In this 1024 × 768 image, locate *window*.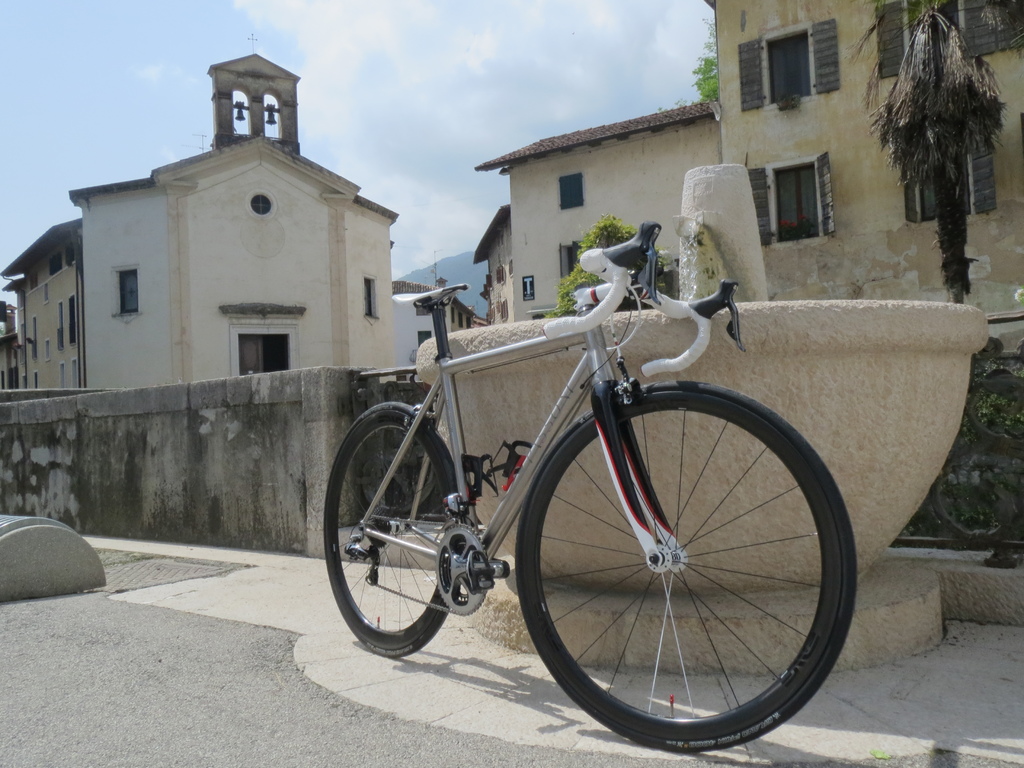
Bounding box: l=563, t=177, r=584, b=205.
